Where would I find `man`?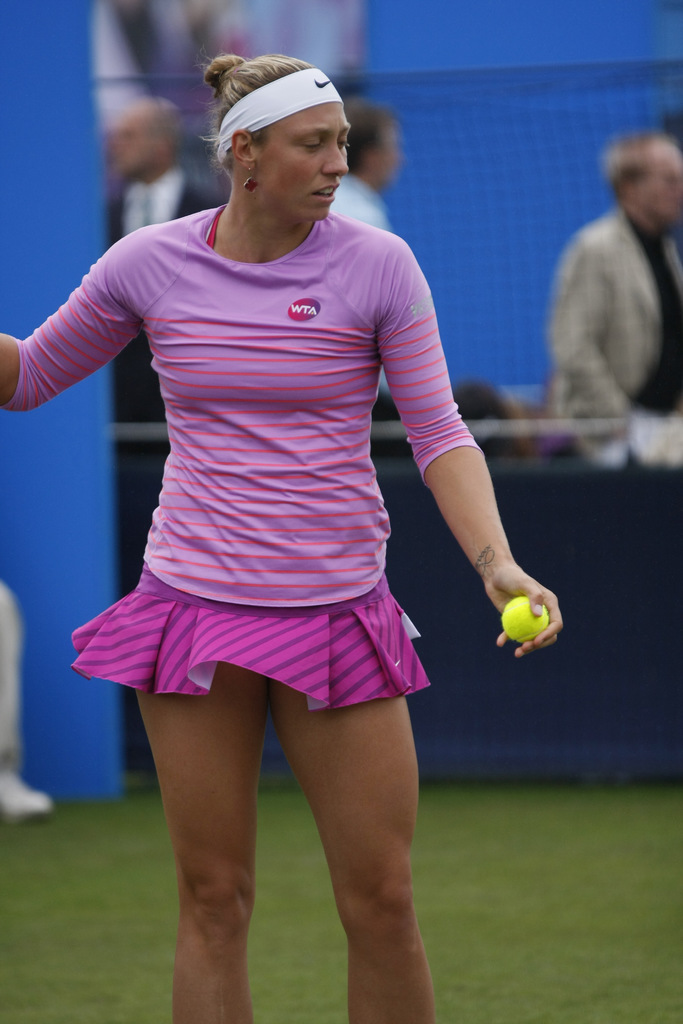
At (95,99,218,422).
